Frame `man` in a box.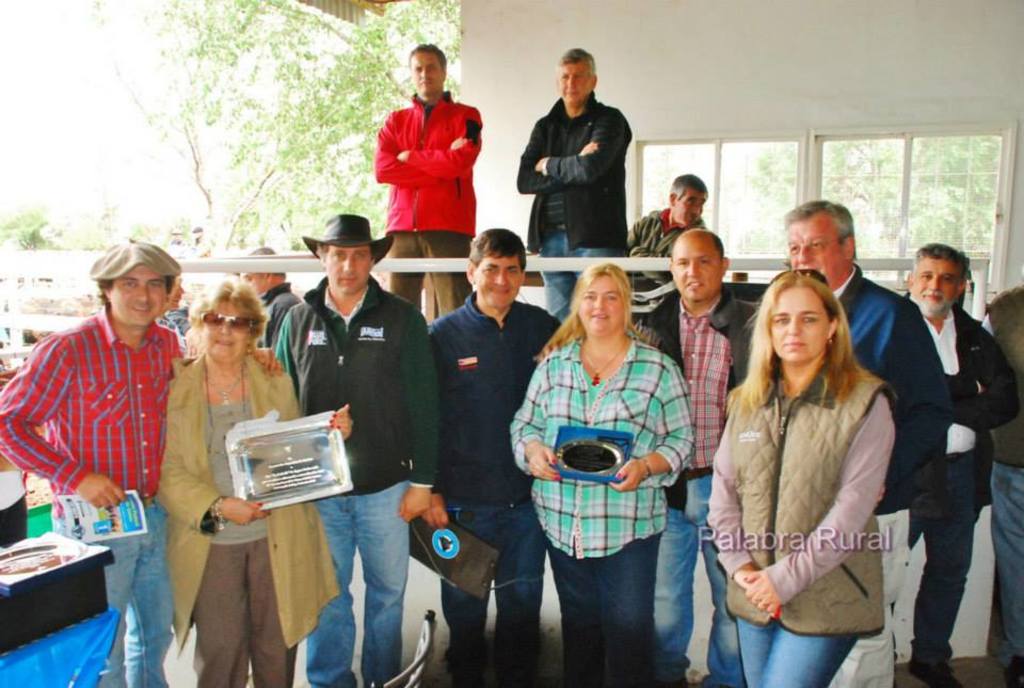
detection(0, 231, 281, 687).
